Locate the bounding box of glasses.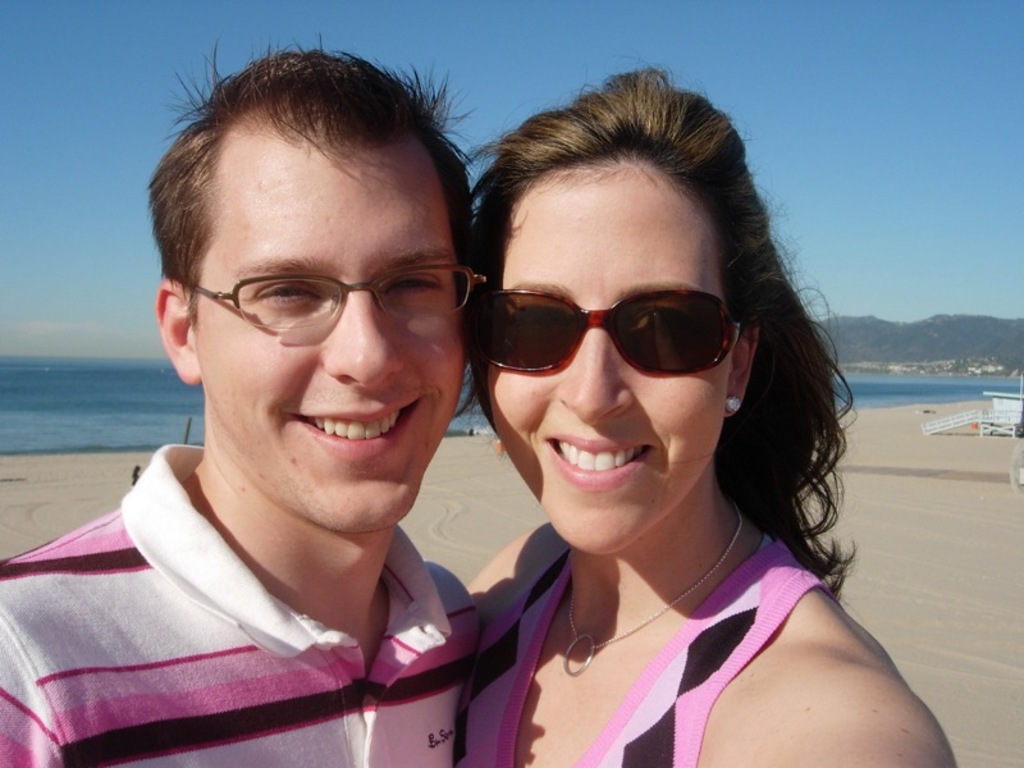
Bounding box: pyautogui.locateOnScreen(161, 251, 454, 351).
